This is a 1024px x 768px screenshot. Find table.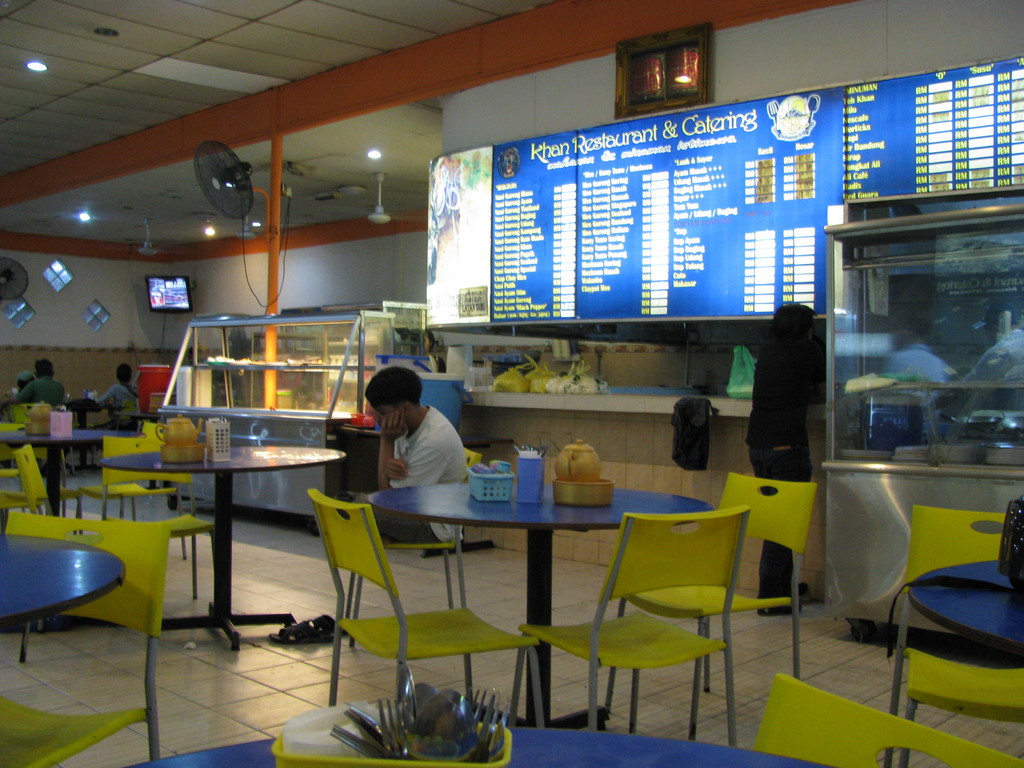
Bounding box: <bbox>372, 479, 708, 724</bbox>.
